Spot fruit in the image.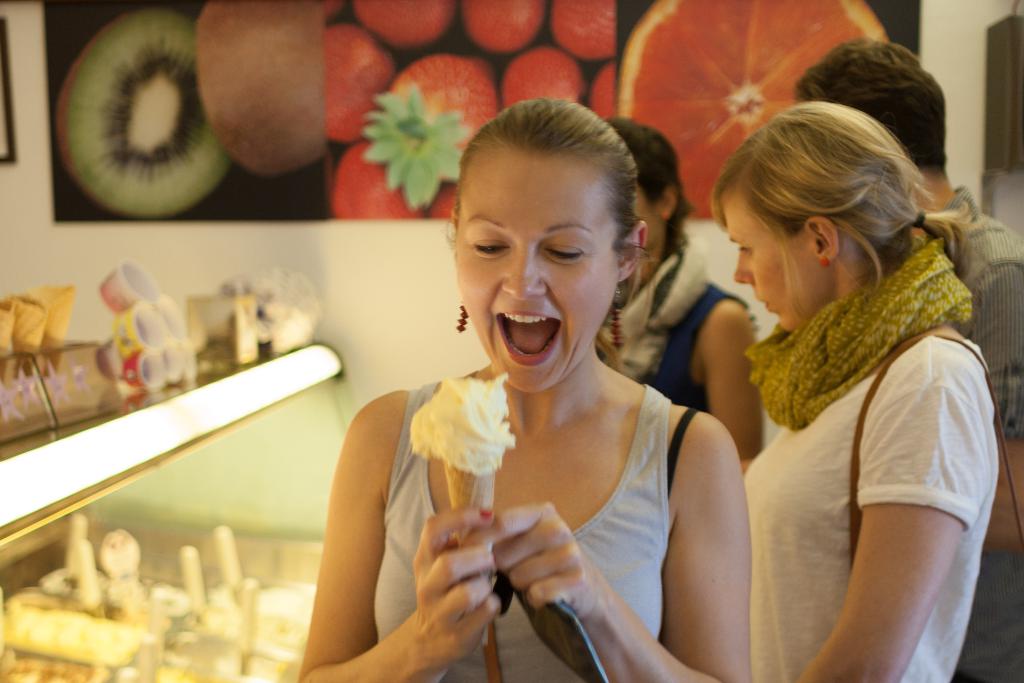
fruit found at <box>196,0,327,179</box>.
